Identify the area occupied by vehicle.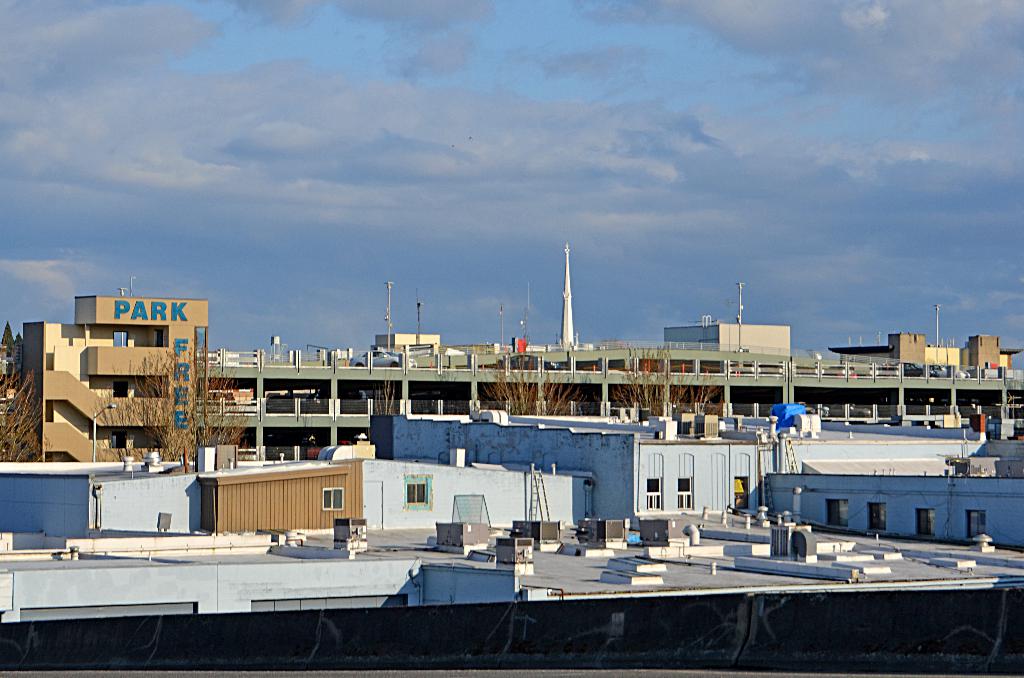
Area: region(924, 362, 972, 380).
